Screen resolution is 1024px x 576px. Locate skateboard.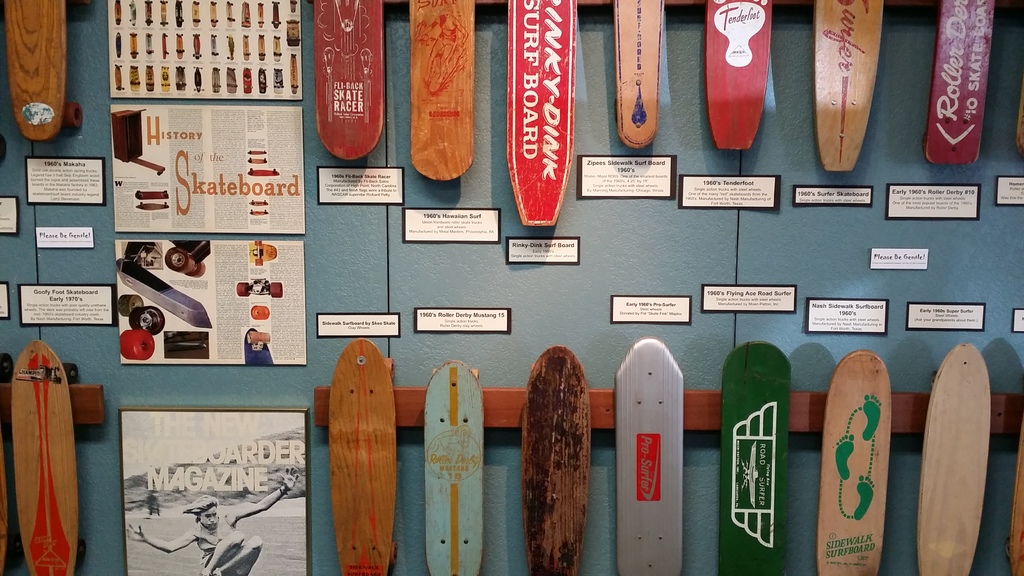
left=612, top=0, right=666, bottom=149.
